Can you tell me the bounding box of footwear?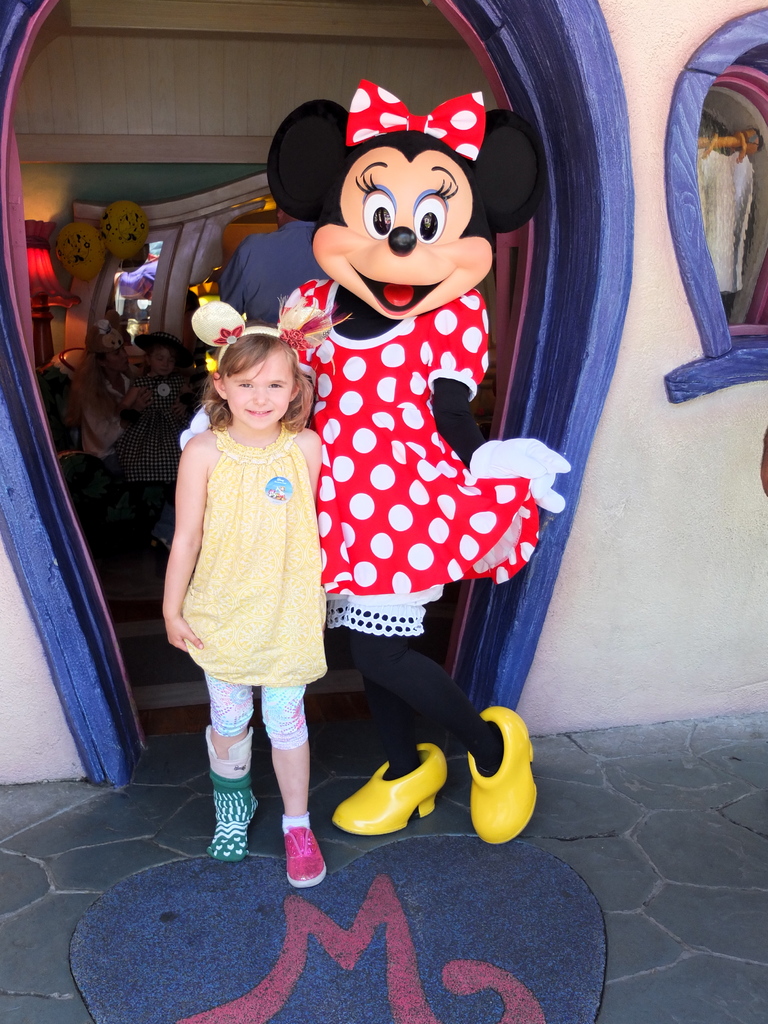
left=326, top=727, right=444, bottom=844.
